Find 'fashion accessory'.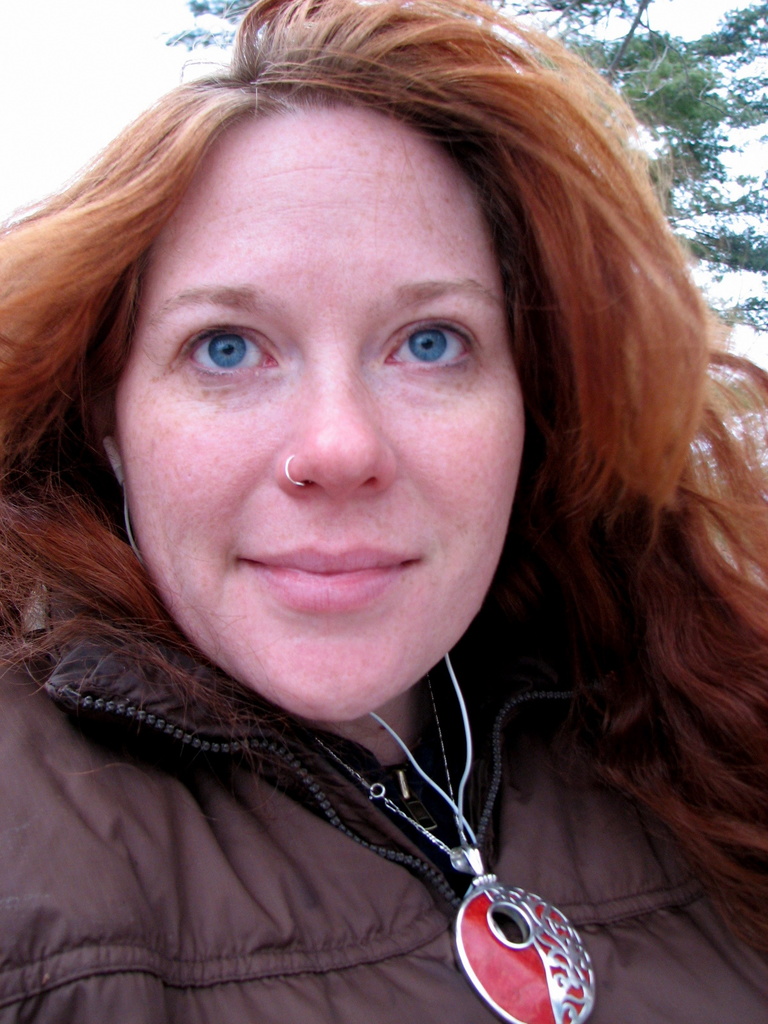
bbox=(281, 453, 305, 493).
